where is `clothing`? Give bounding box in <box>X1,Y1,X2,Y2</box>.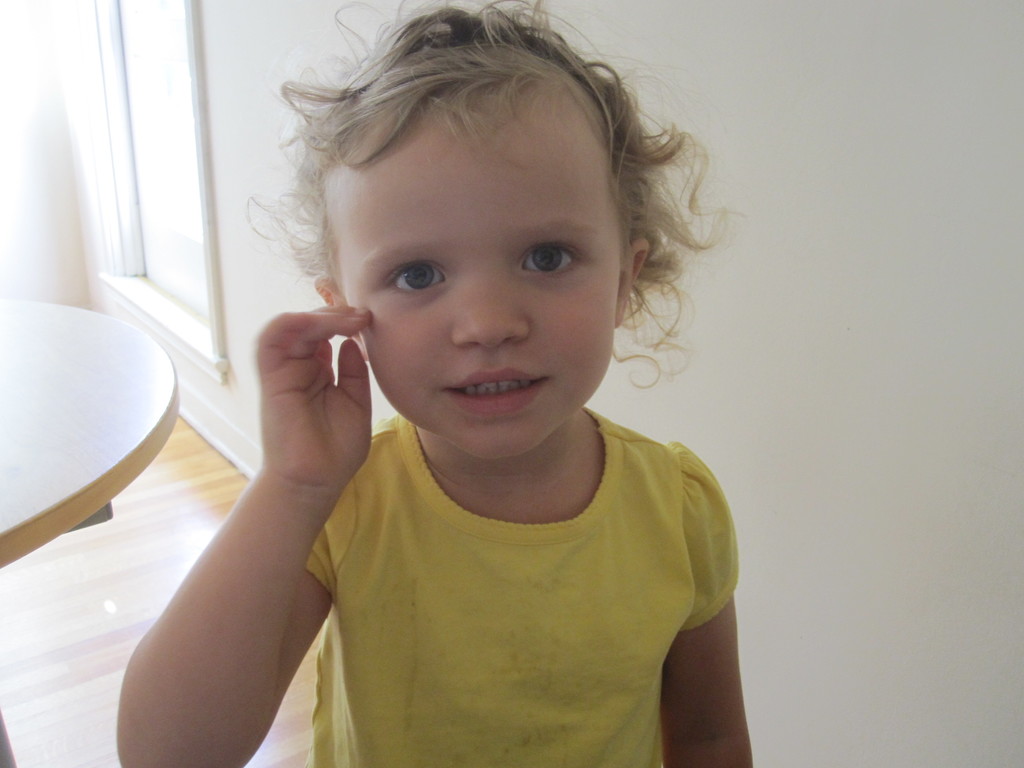
<box>160,264,765,762</box>.
